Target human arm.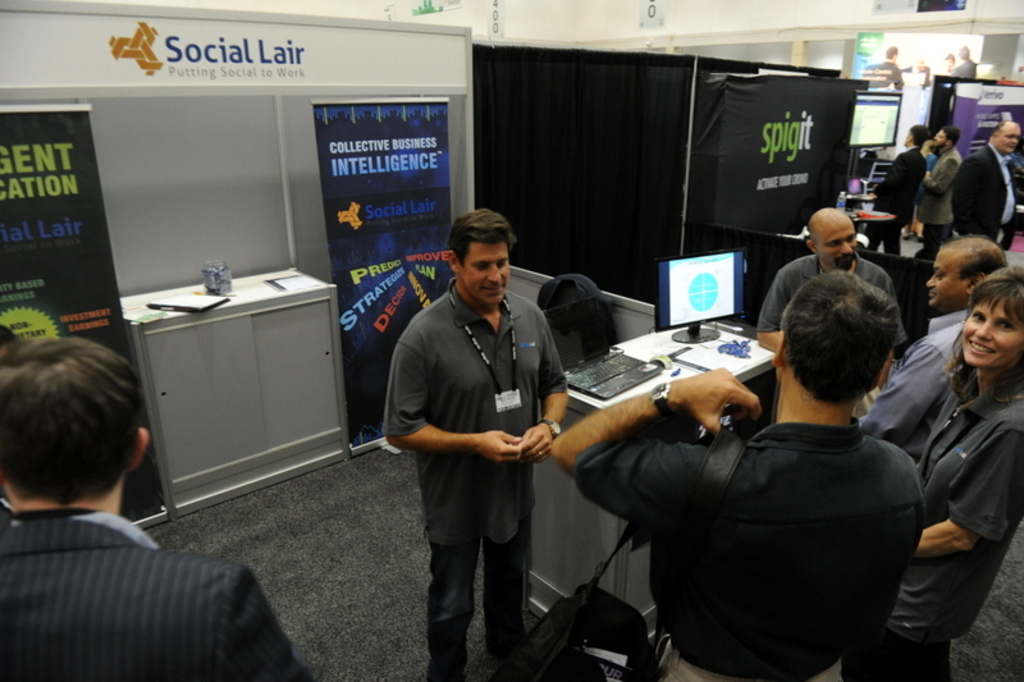
Target region: {"left": 762, "top": 262, "right": 792, "bottom": 360}.
